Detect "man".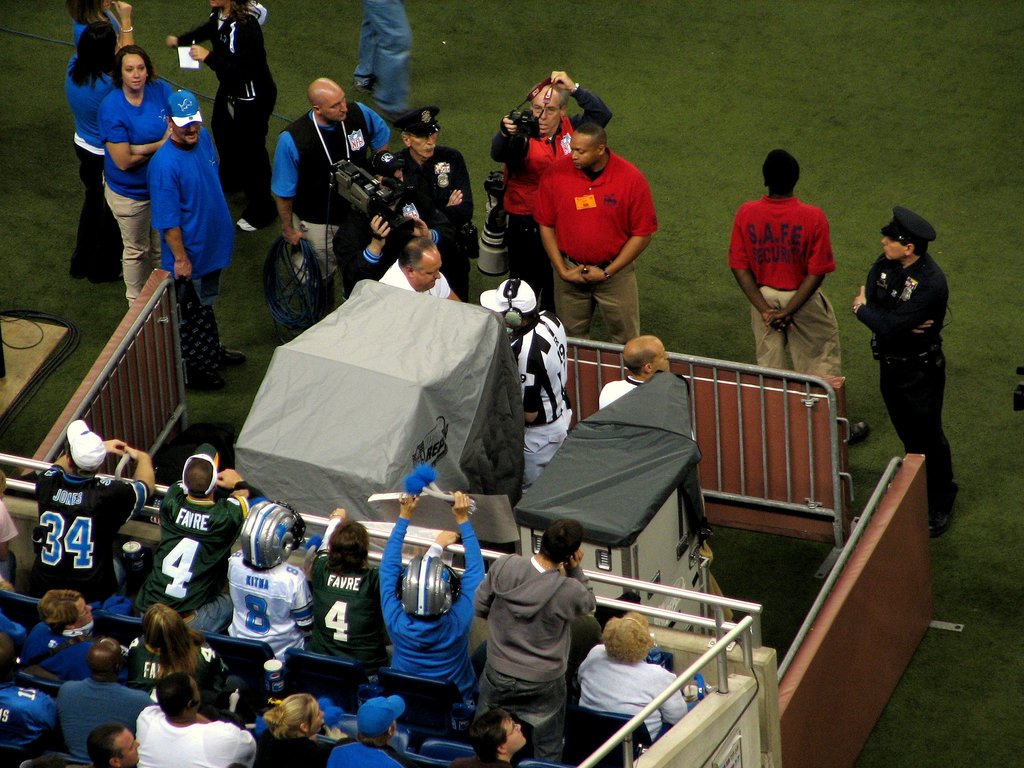
Detected at Rect(92, 719, 139, 767).
